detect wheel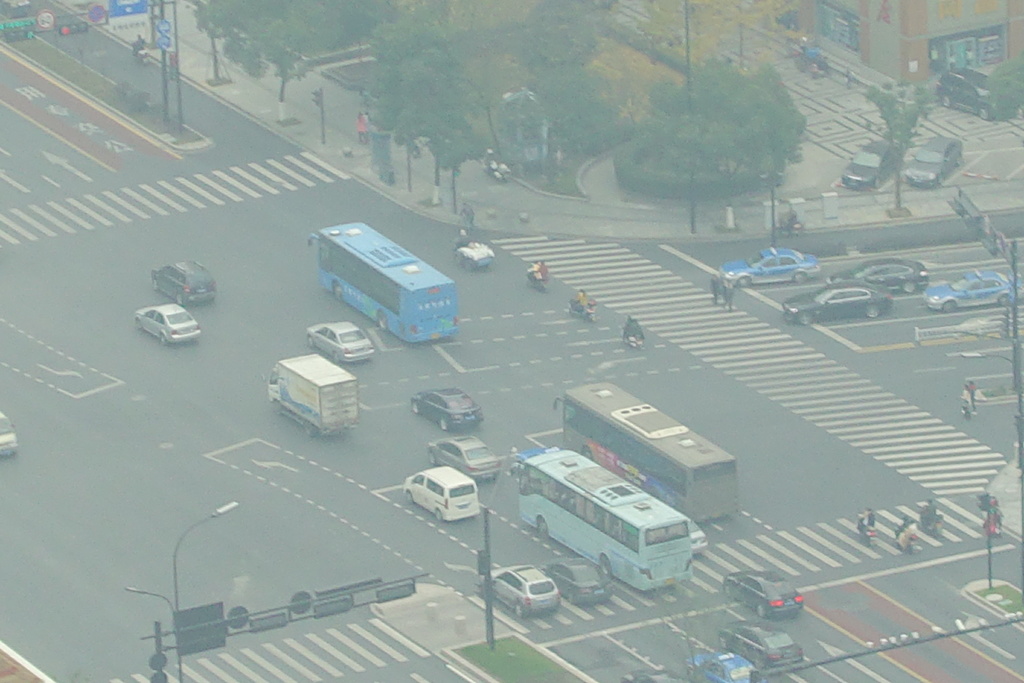
[x1=514, y1=605, x2=524, y2=620]
